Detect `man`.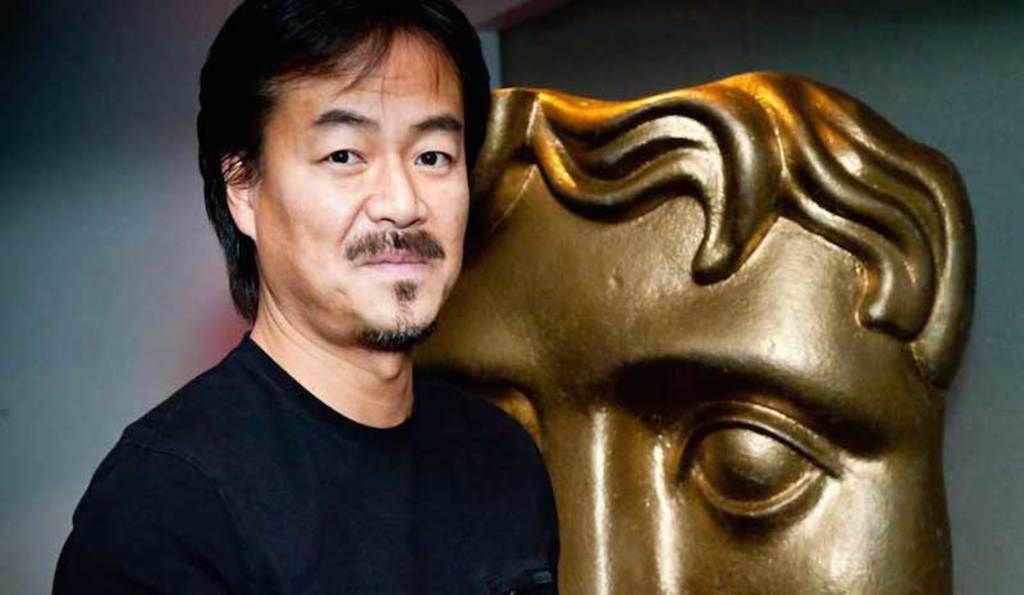
Detected at box(410, 83, 978, 594).
